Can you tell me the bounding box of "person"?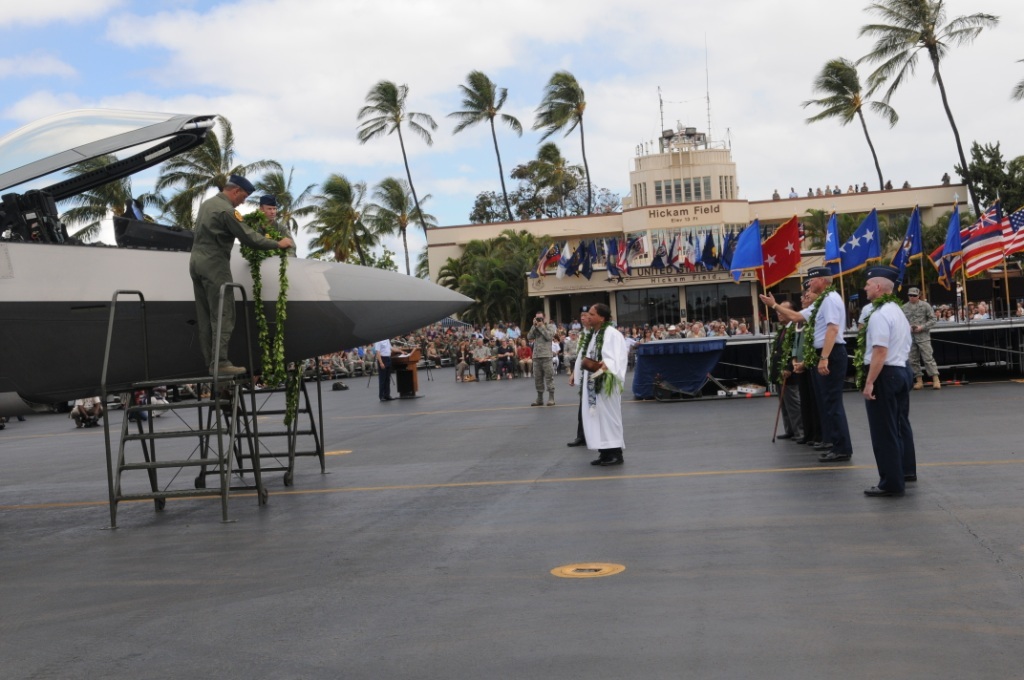
Rect(523, 310, 563, 408).
